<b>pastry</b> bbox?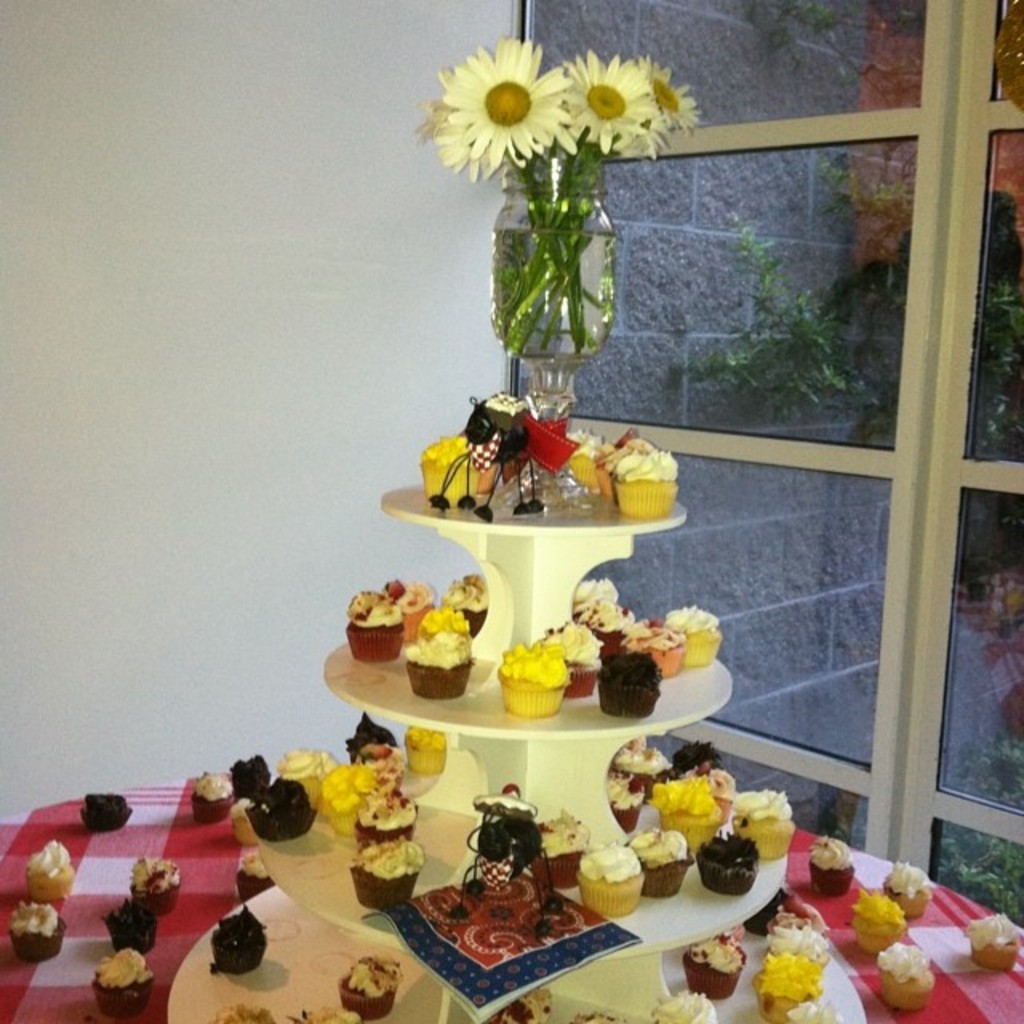
[x1=605, y1=651, x2=662, y2=720]
